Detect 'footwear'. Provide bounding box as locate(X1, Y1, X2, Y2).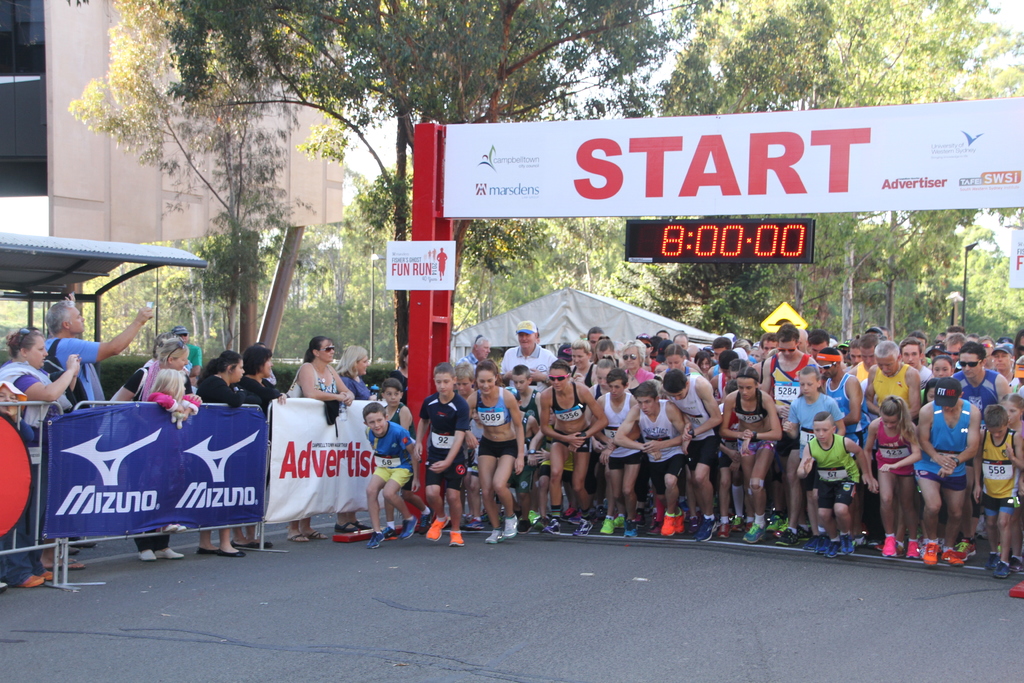
locate(426, 517, 448, 541).
